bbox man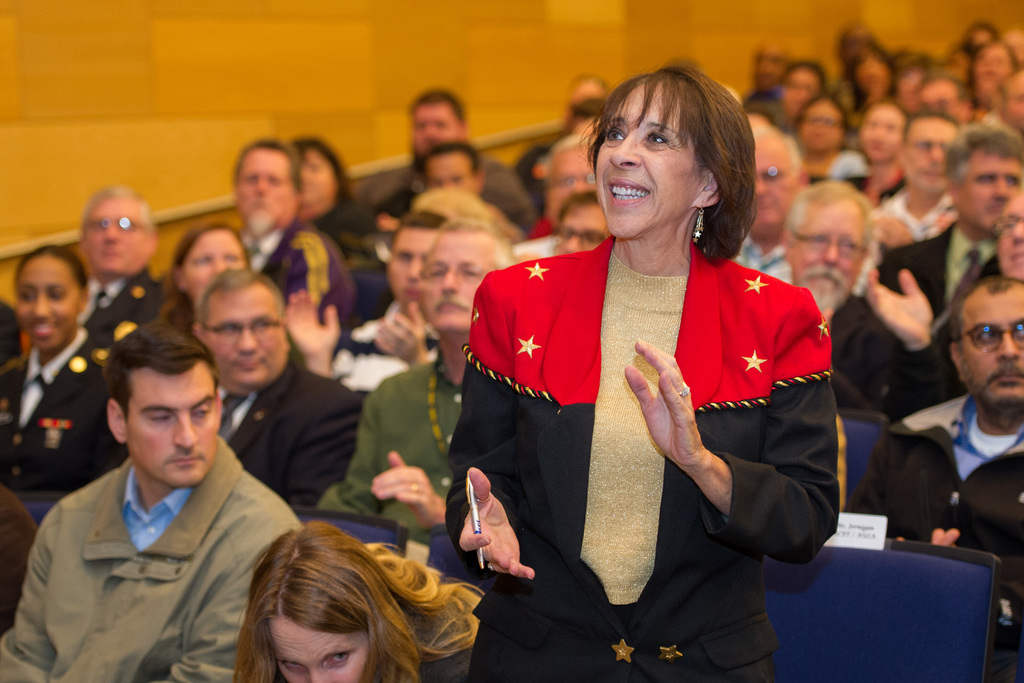
bbox(323, 219, 515, 541)
